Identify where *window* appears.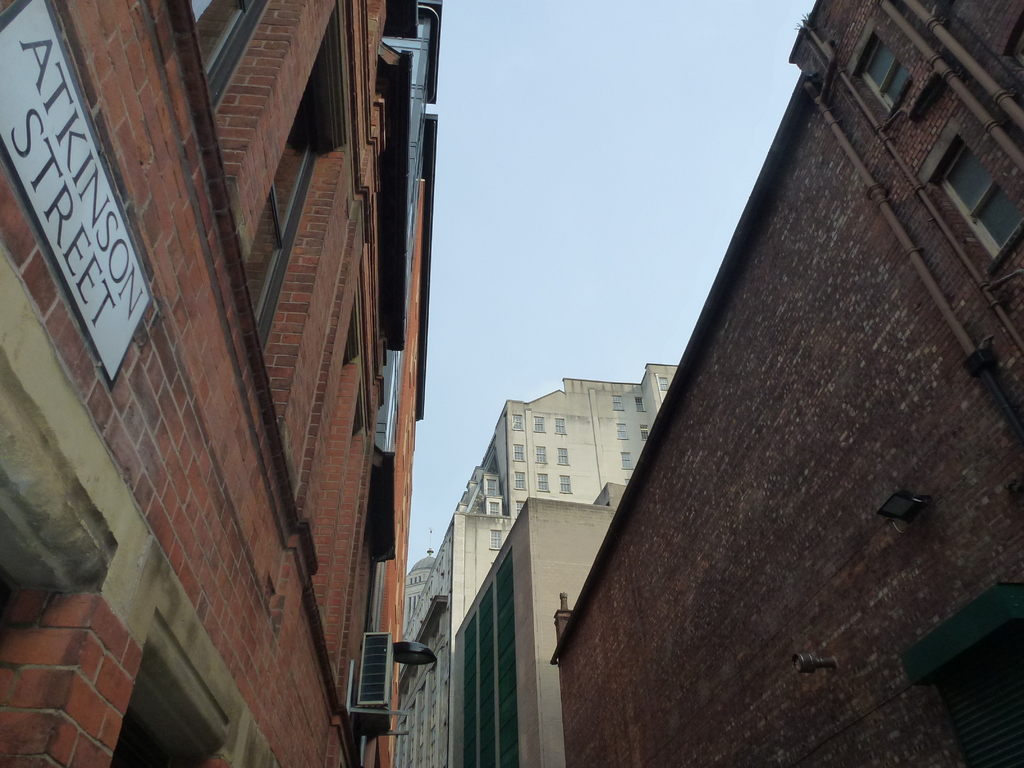
Appears at l=612, t=421, r=637, b=441.
